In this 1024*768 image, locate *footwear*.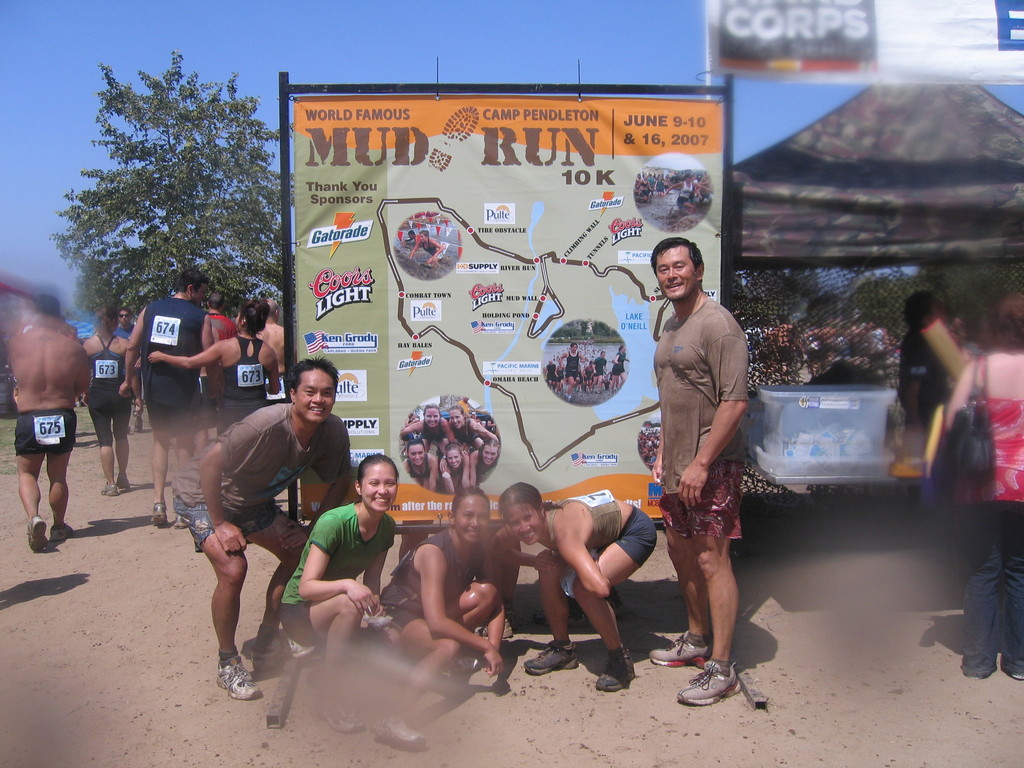
Bounding box: 171 516 198 532.
